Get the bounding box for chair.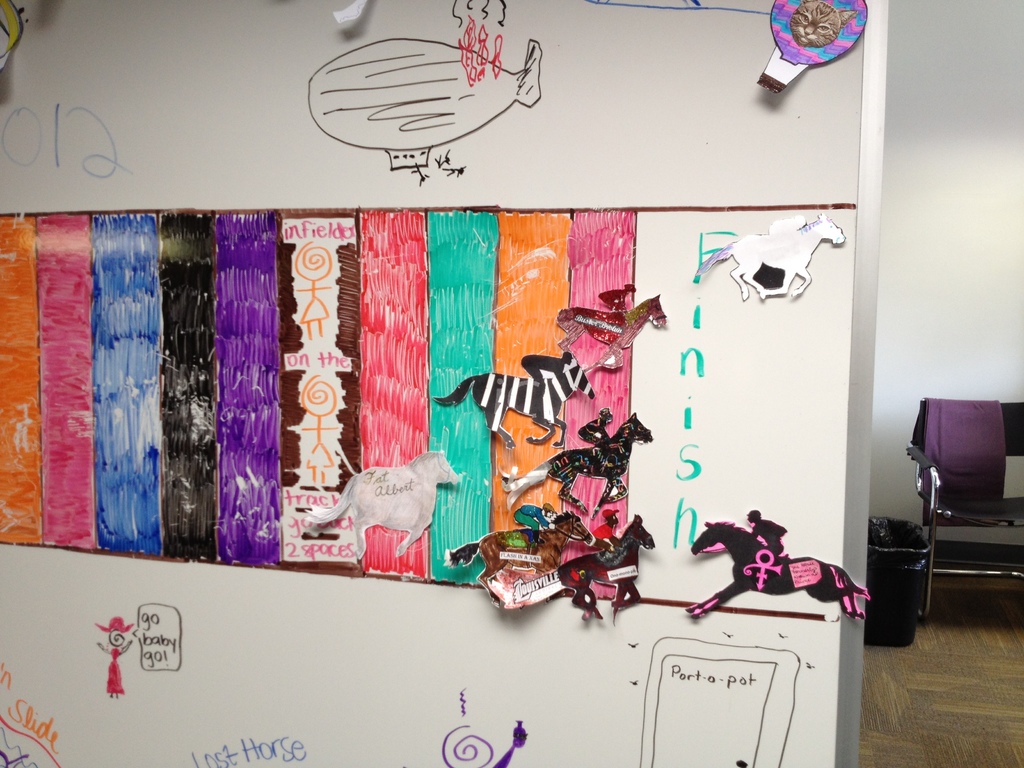
{"left": 906, "top": 405, "right": 1012, "bottom": 618}.
